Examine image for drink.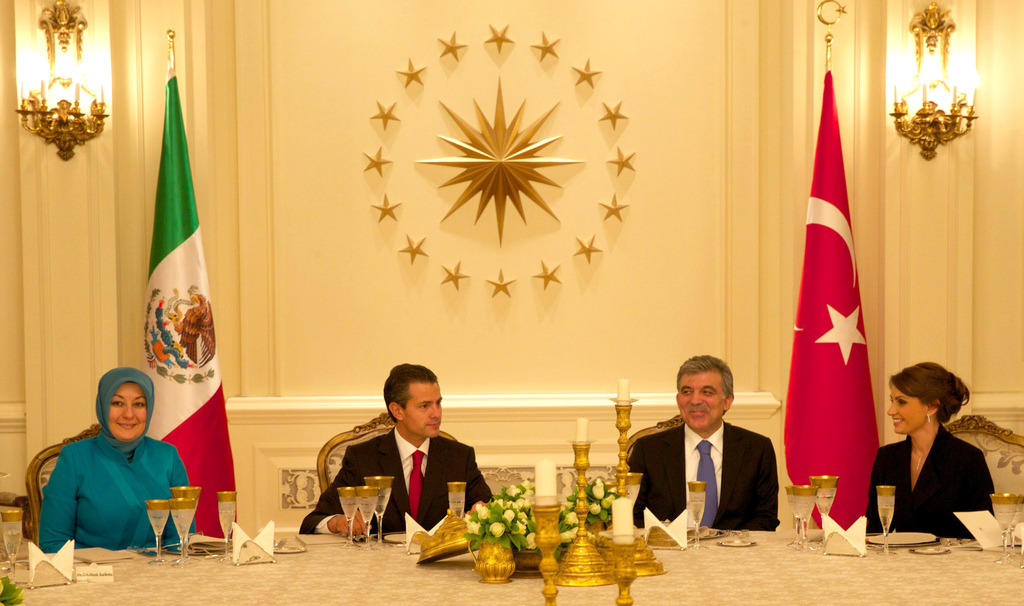
Examination result: 339:488:355:541.
